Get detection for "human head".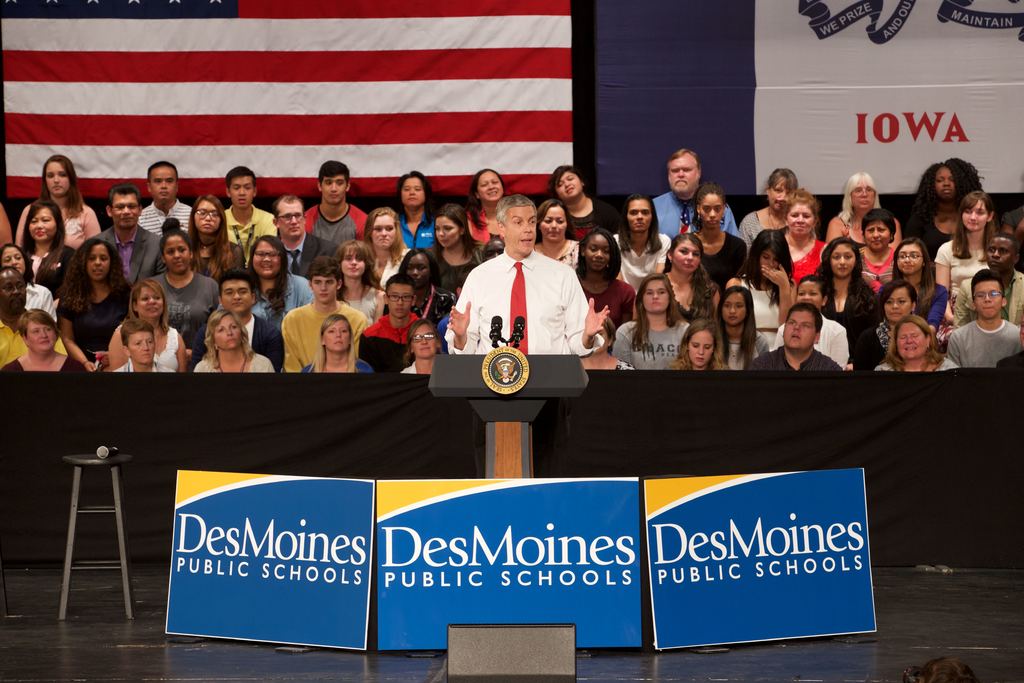
Detection: [left=481, top=236, right=505, bottom=263].
